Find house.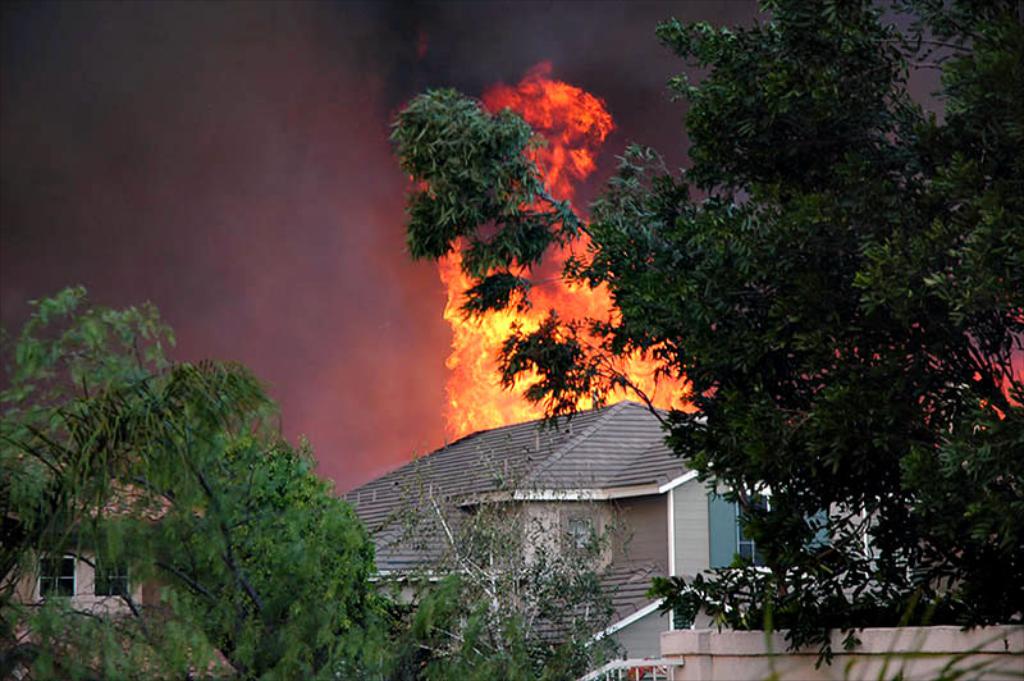
[left=338, top=393, right=950, bottom=680].
